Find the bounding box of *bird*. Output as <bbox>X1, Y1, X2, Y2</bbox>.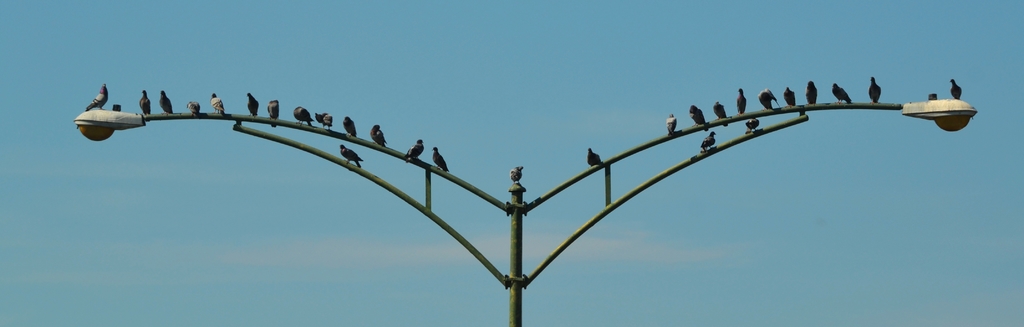
<bbox>367, 121, 388, 149</bbox>.
